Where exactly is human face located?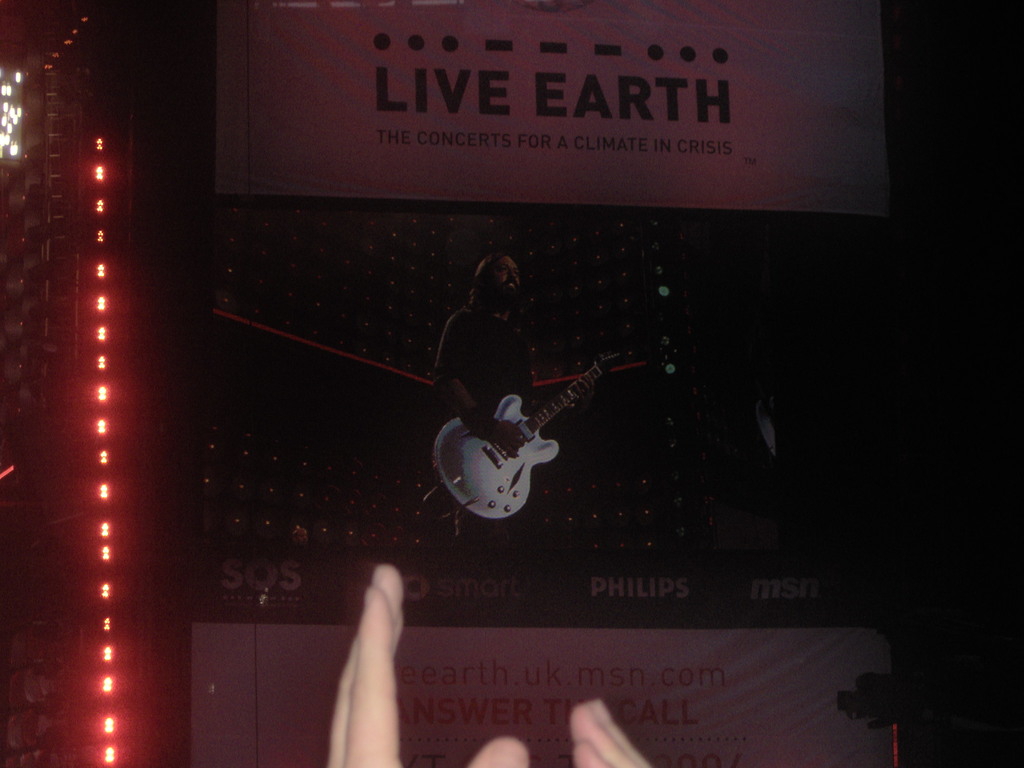
Its bounding box is [484,255,520,303].
